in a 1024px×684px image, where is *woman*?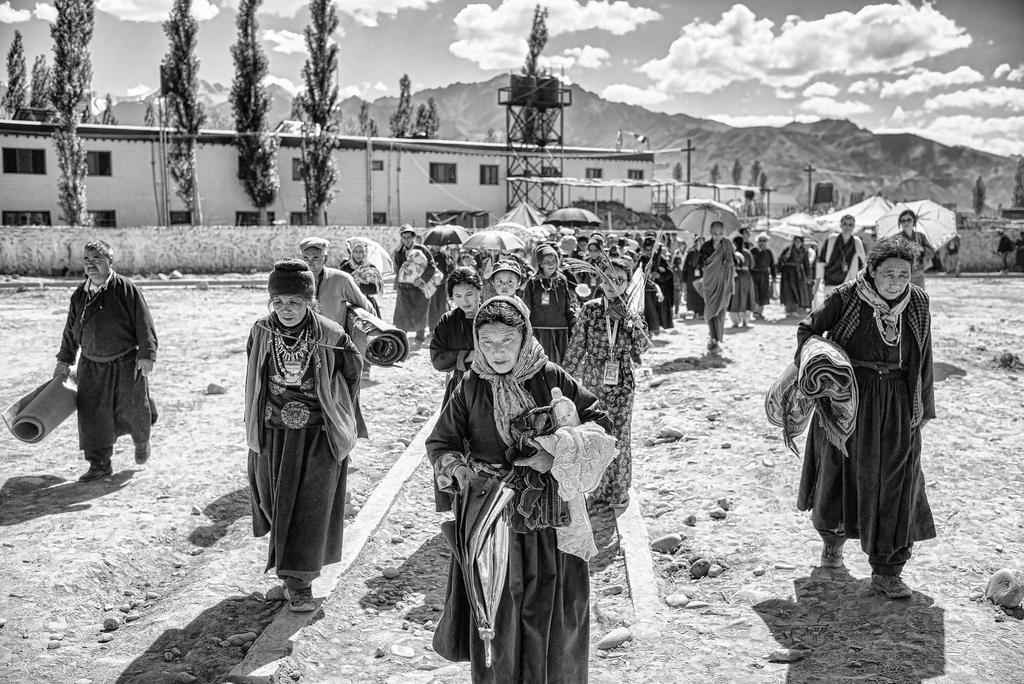
rect(634, 239, 676, 340).
